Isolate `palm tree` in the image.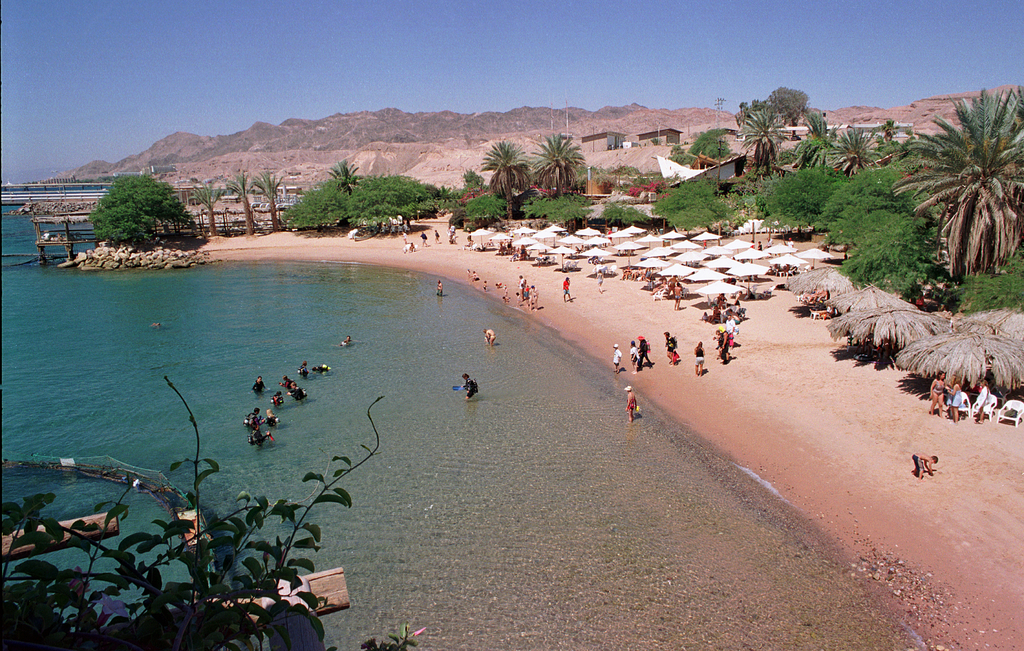
Isolated region: select_region(492, 135, 527, 193).
